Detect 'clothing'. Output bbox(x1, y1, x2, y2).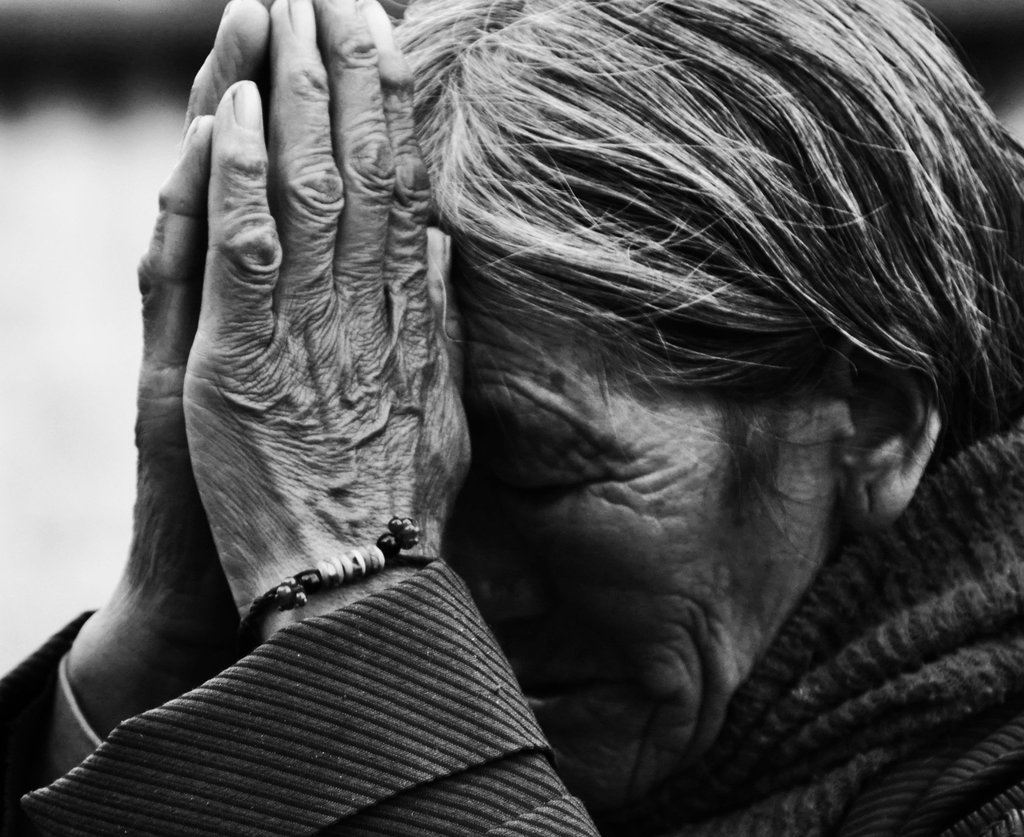
bbox(2, 410, 1023, 836).
